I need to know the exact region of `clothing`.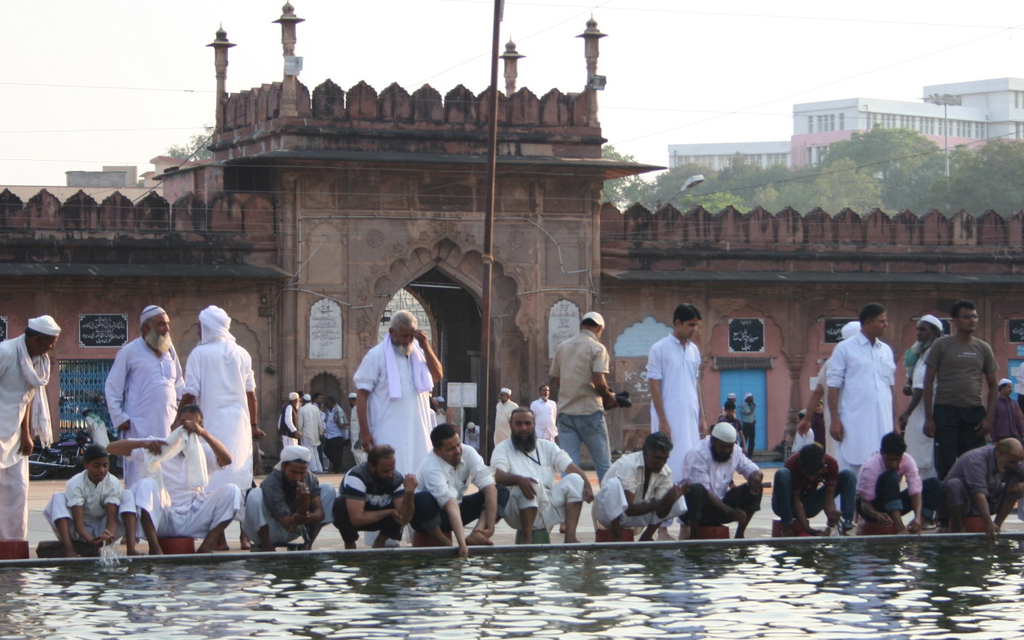
Region: BBox(135, 433, 239, 546).
